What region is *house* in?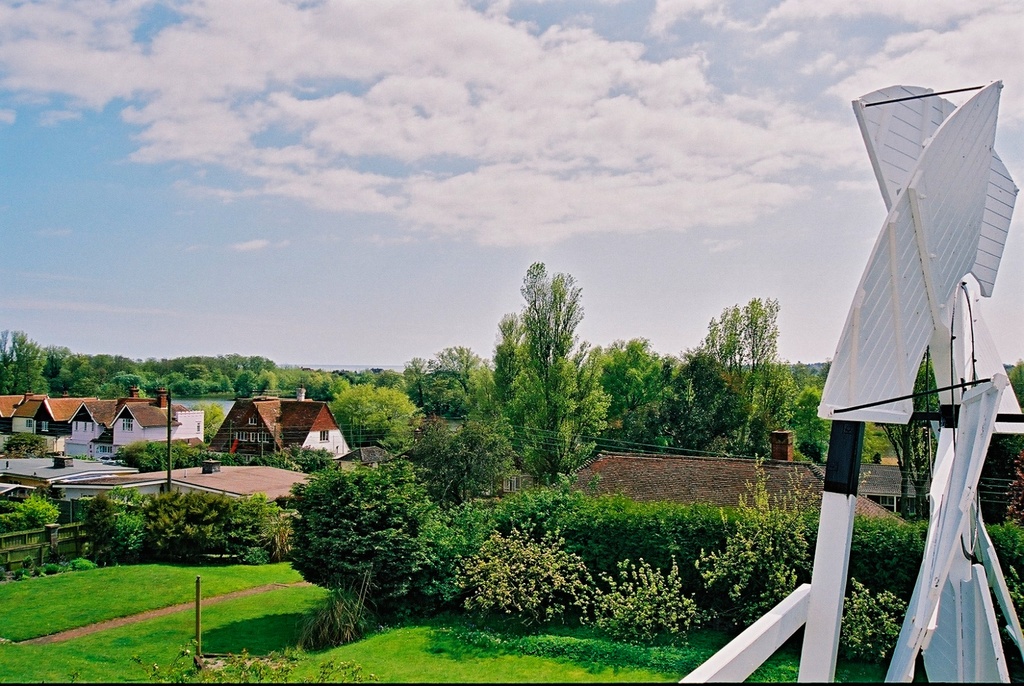
537,429,922,525.
